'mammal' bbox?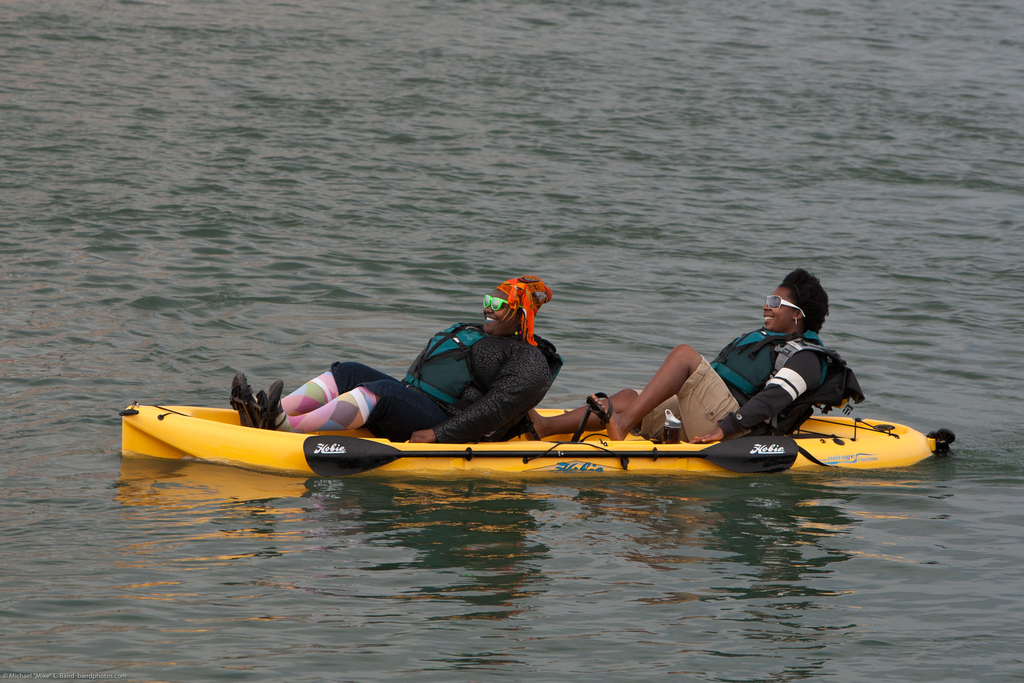
[x1=523, y1=267, x2=829, y2=443]
